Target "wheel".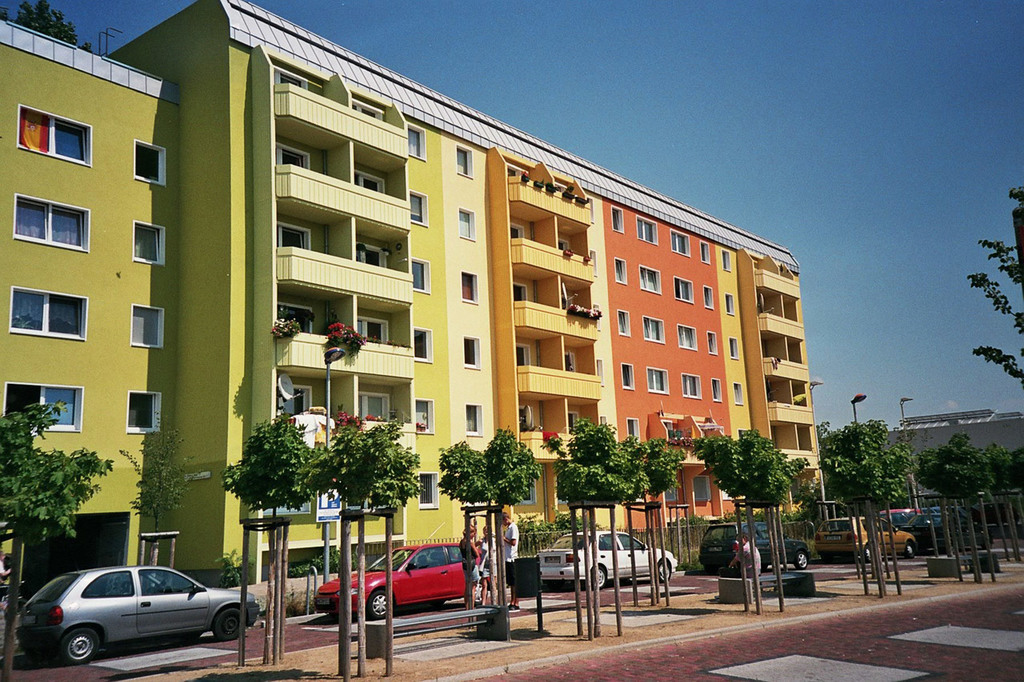
Target region: crop(795, 552, 809, 570).
